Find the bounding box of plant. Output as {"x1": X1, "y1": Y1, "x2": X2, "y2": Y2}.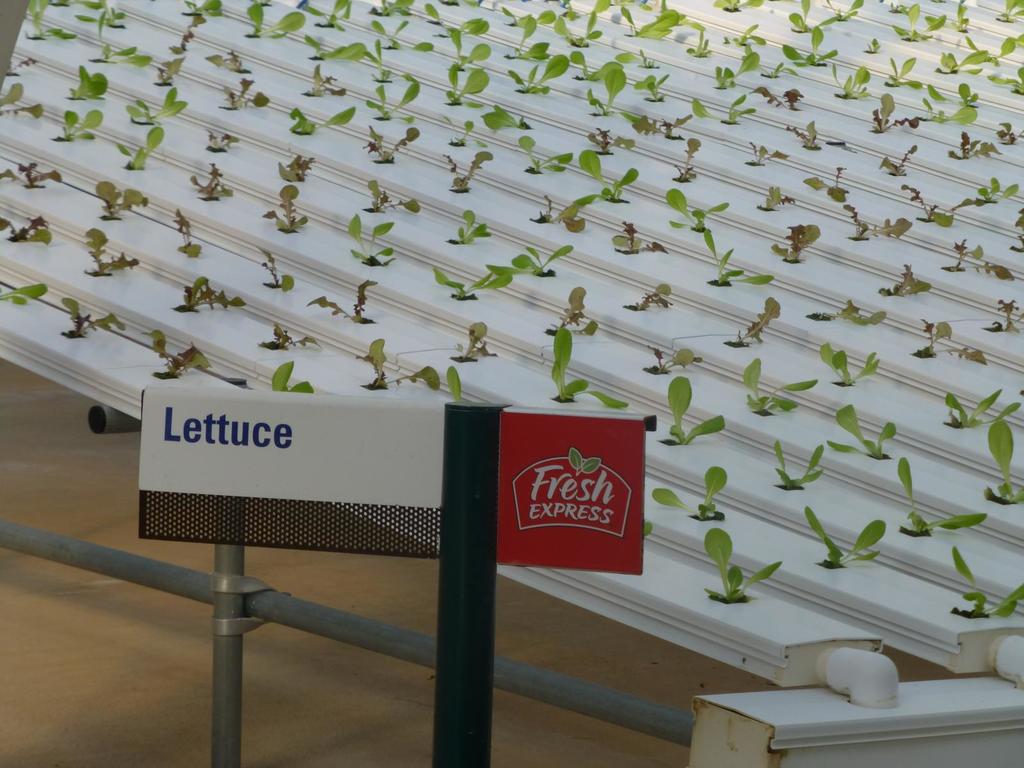
{"x1": 308, "y1": 63, "x2": 348, "y2": 99}.
